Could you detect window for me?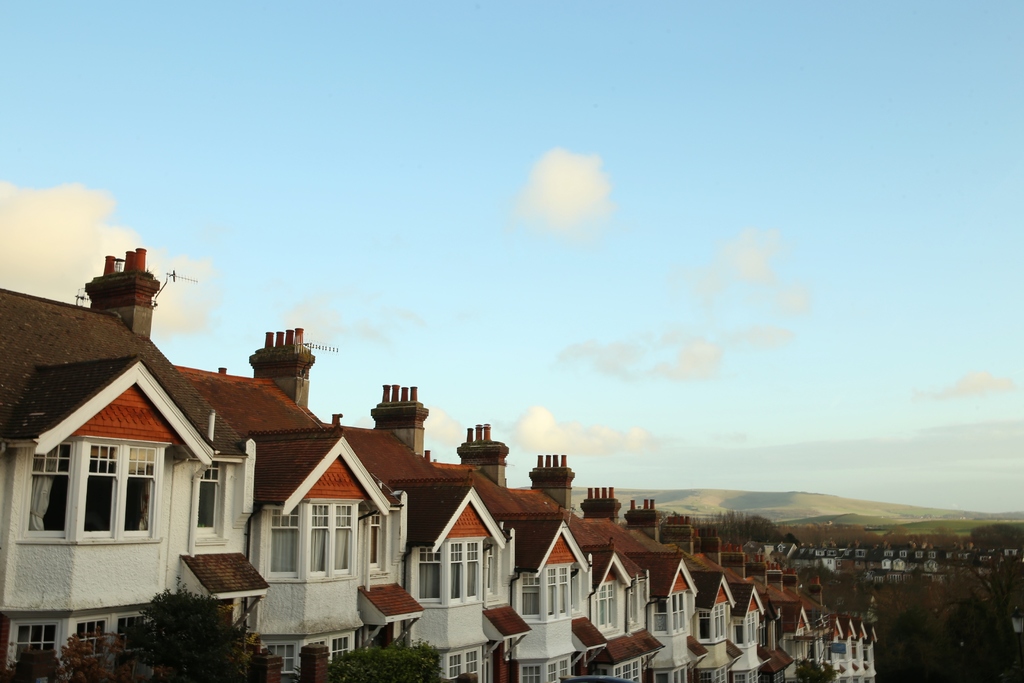
Detection result: <region>698, 667, 728, 679</region>.
